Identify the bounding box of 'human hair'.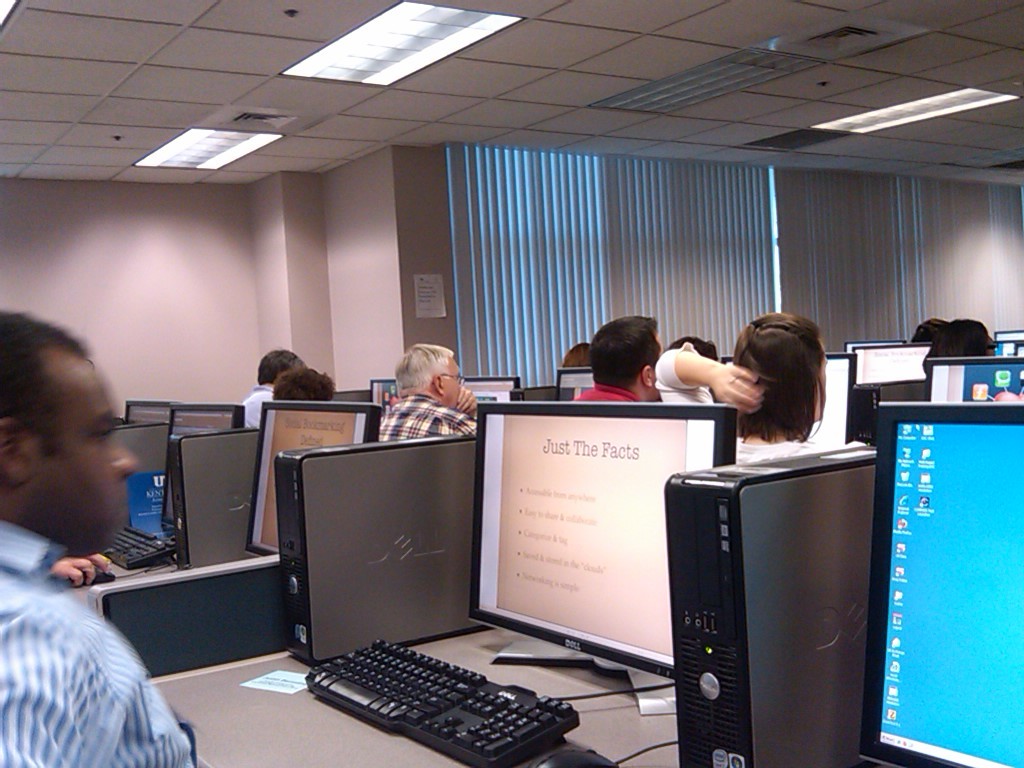
564 343 590 366.
